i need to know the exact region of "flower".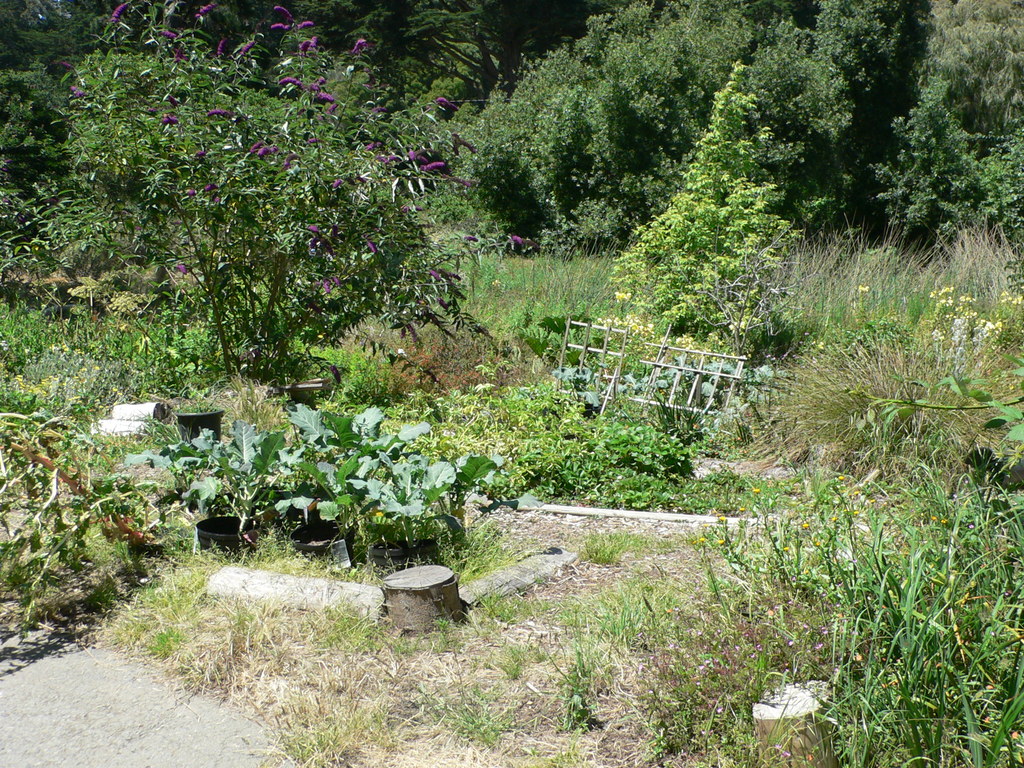
Region: (196, 148, 207, 163).
